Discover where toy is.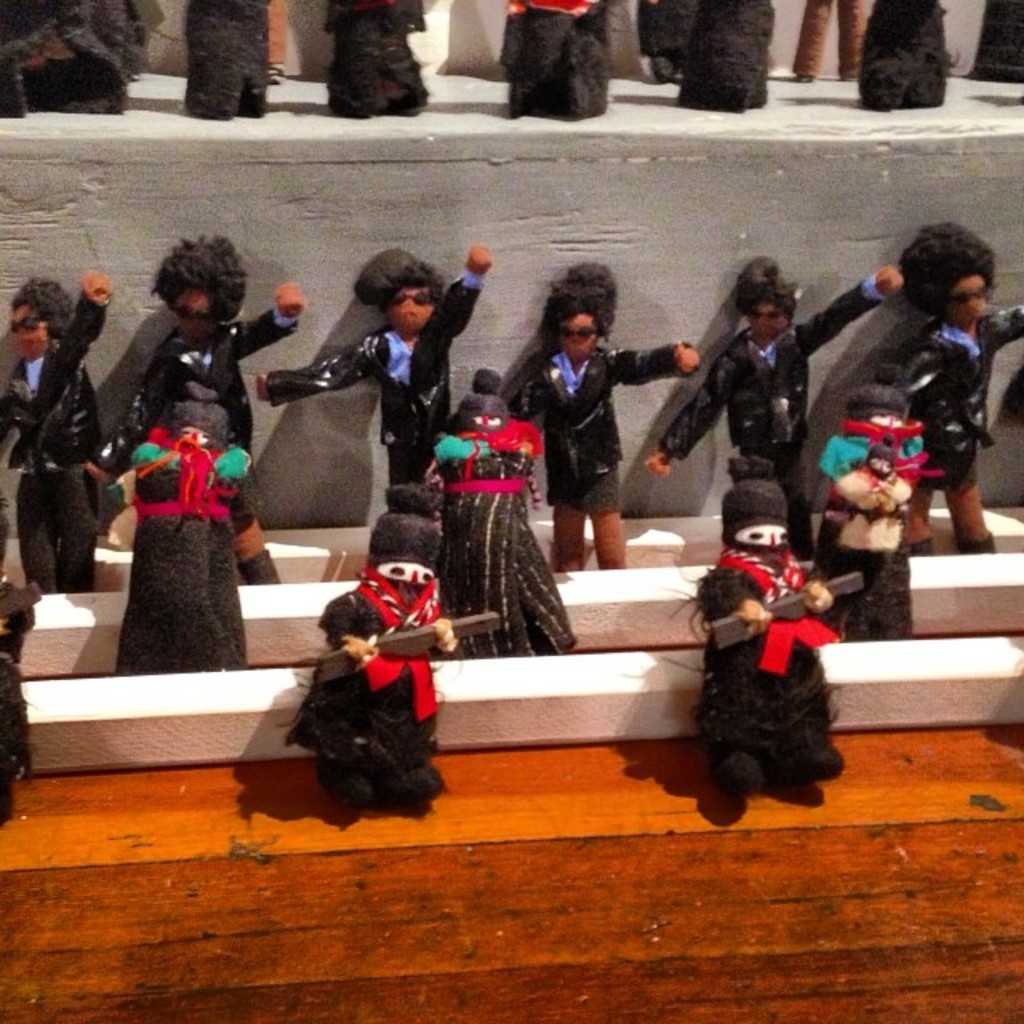
Discovered at [102, 235, 302, 491].
